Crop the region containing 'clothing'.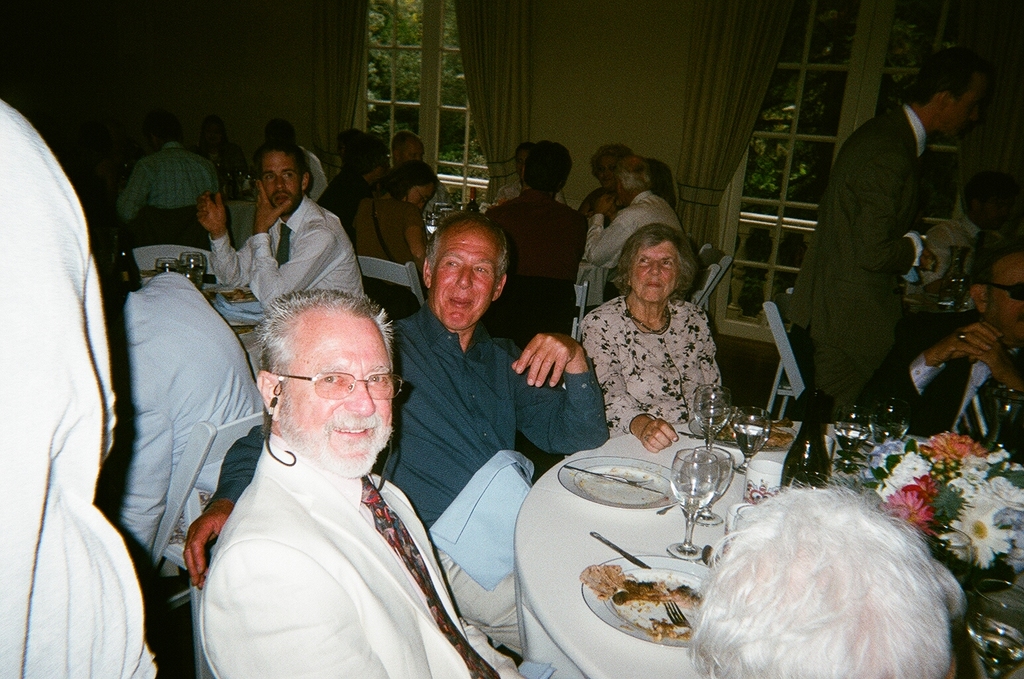
Crop region: crop(879, 312, 1021, 458).
